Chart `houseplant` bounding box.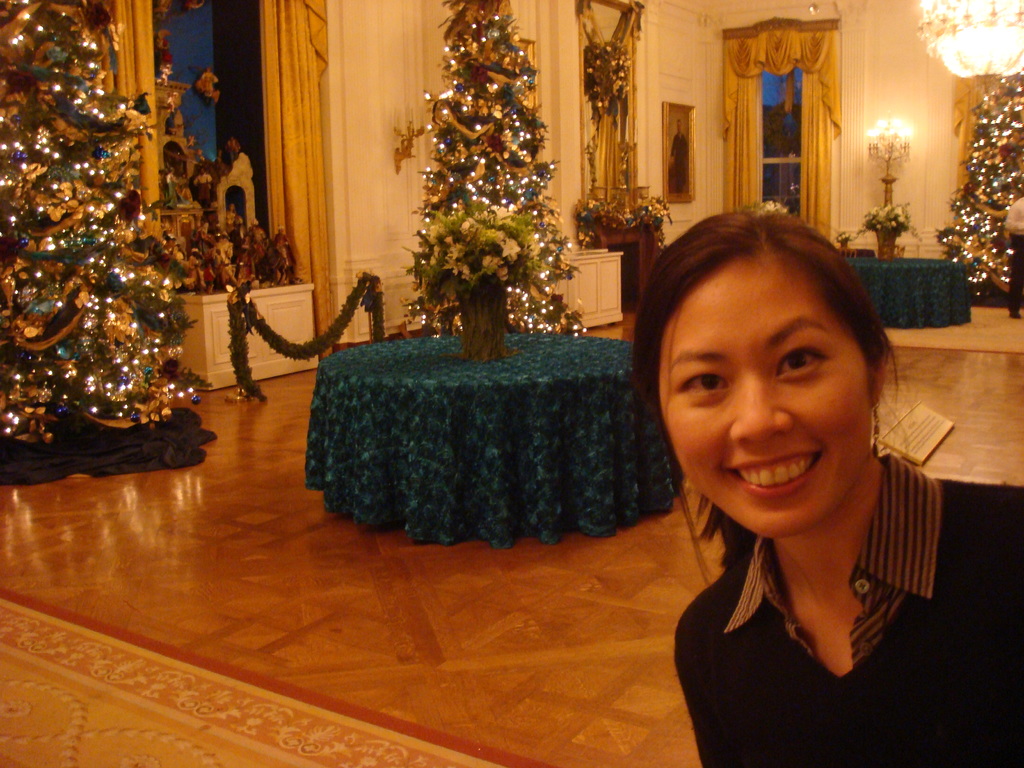
Charted: x1=399 y1=193 x2=550 y2=361.
